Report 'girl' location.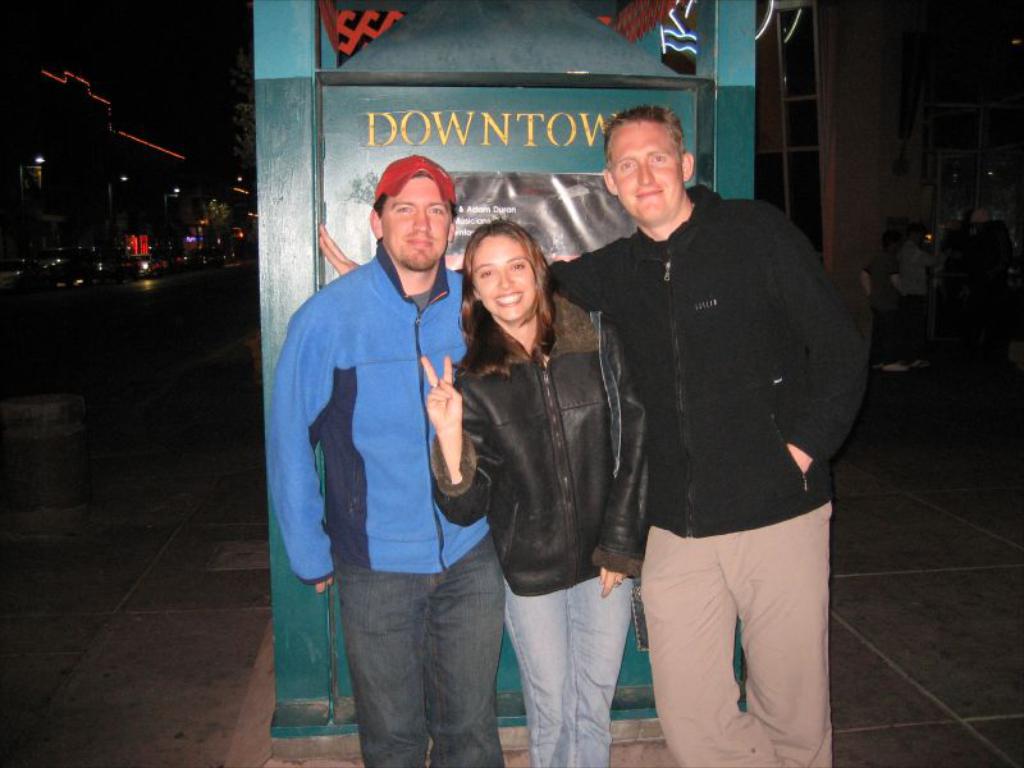
Report: <region>425, 220, 644, 767</region>.
